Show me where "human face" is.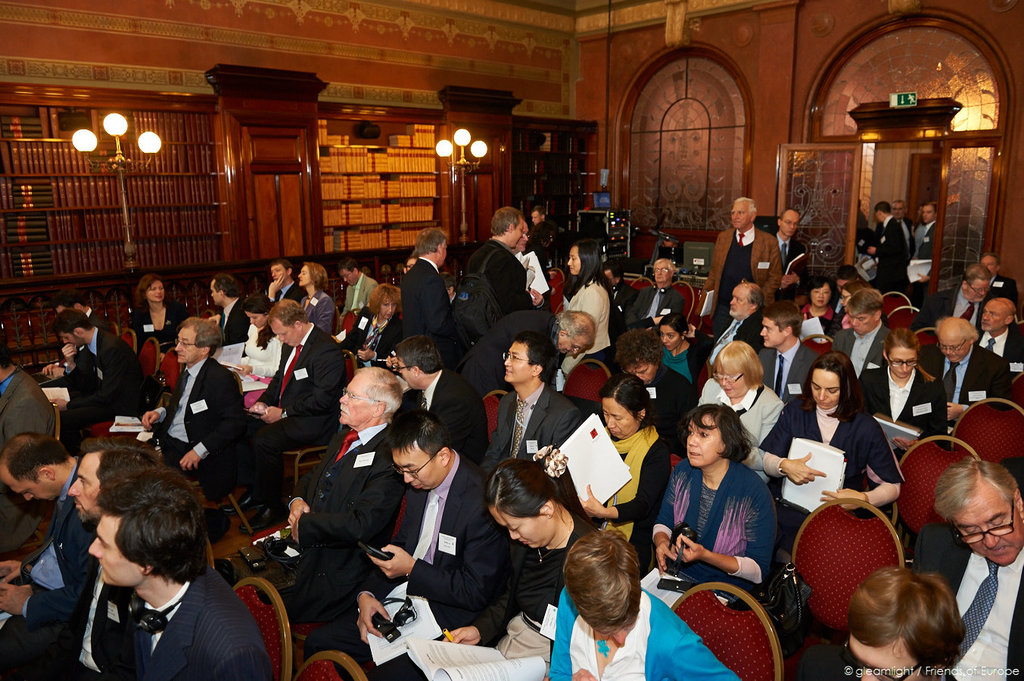
"human face" is at pyautogui.locateOnScreen(988, 259, 996, 272).
